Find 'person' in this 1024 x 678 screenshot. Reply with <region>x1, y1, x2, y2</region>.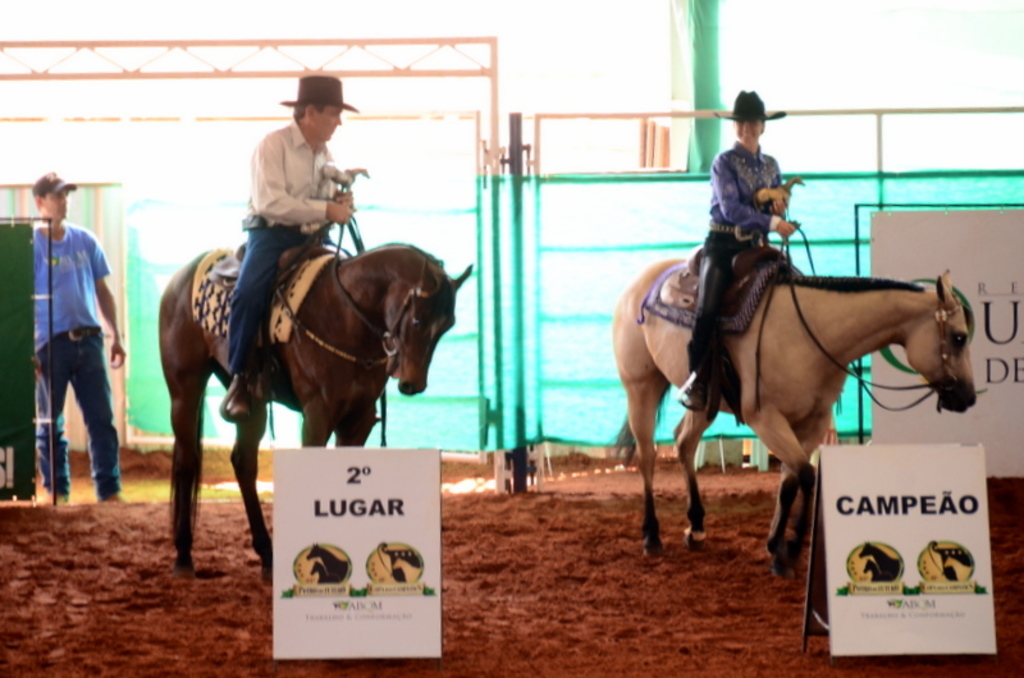
<region>32, 171, 125, 501</region>.
